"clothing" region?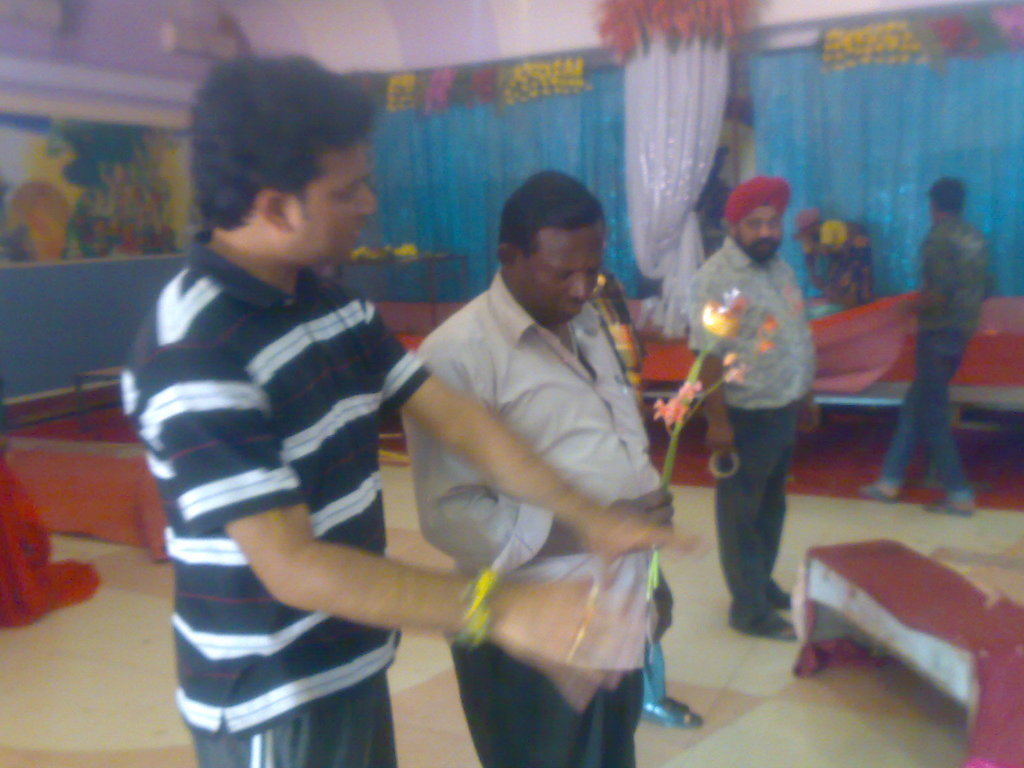
box(398, 276, 676, 767)
